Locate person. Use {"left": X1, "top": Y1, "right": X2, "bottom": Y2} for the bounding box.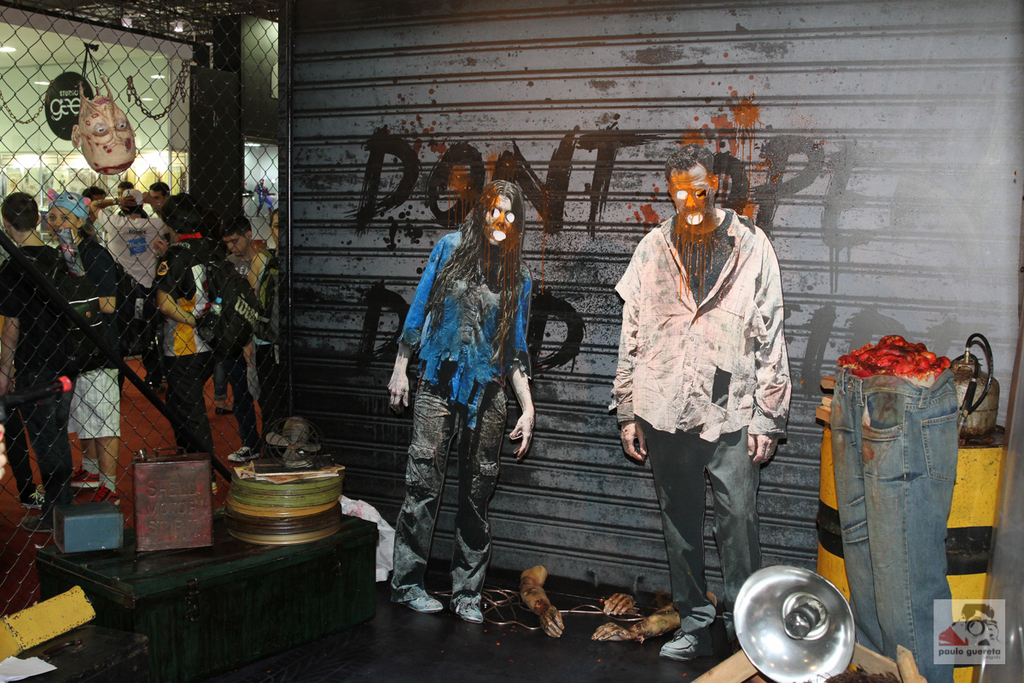
{"left": 384, "top": 178, "right": 534, "bottom": 618}.
